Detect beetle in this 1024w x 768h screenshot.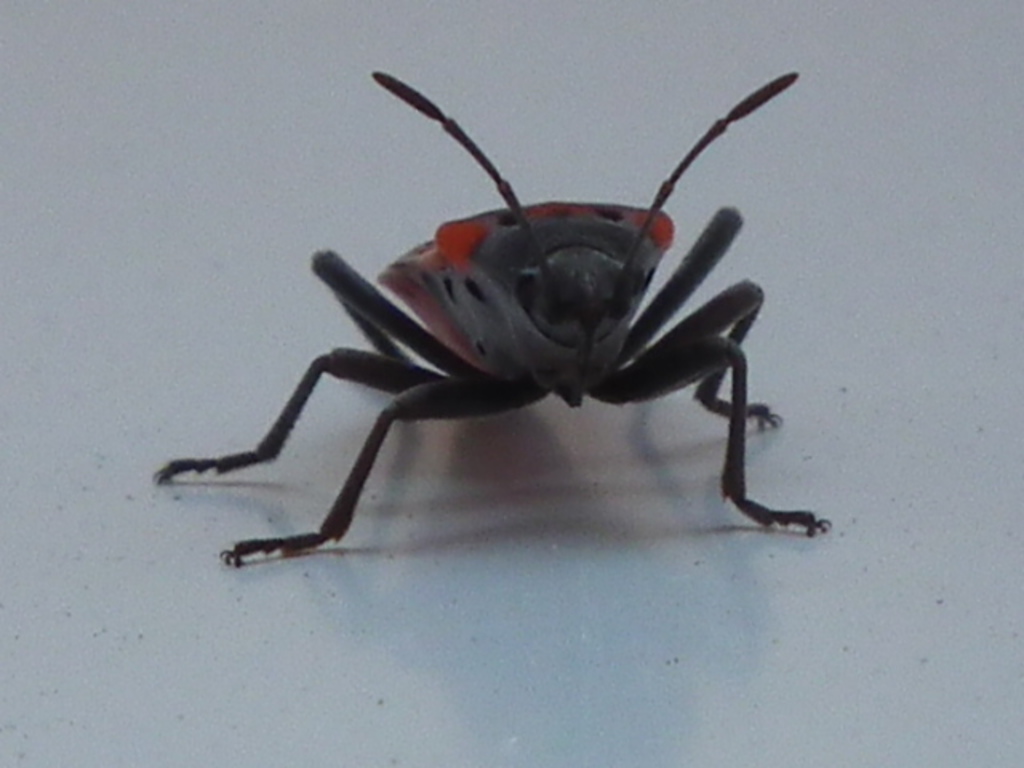
Detection: bbox(194, 34, 814, 632).
